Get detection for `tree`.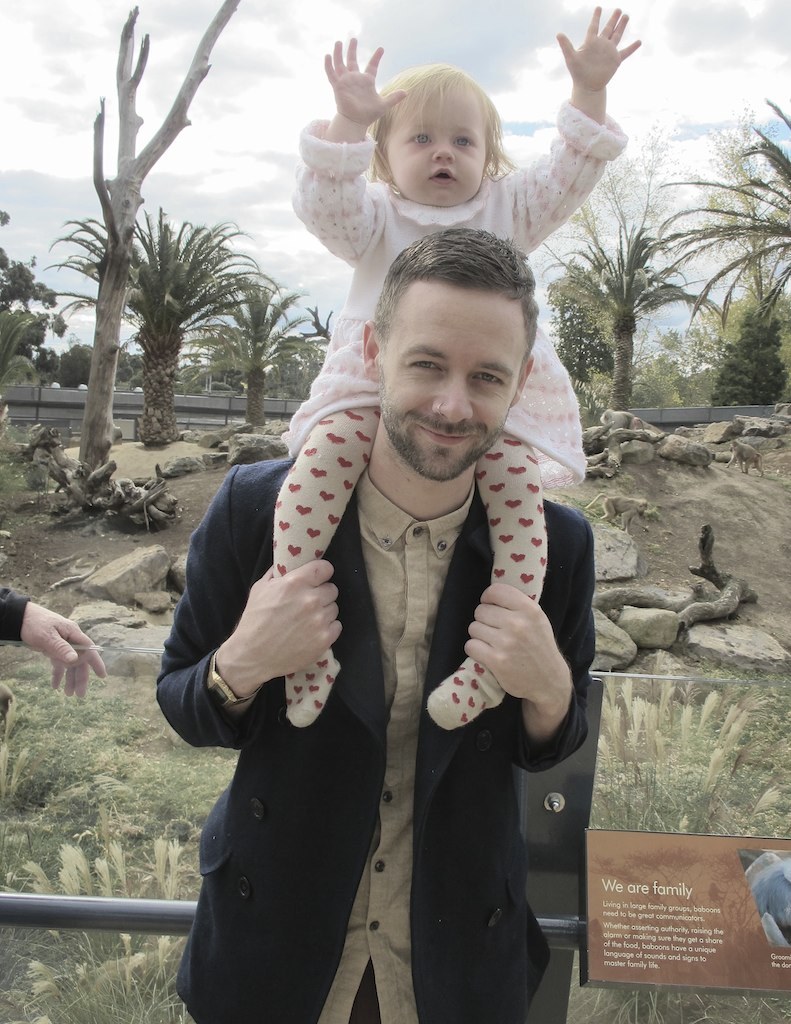
Detection: bbox=(535, 200, 698, 464).
